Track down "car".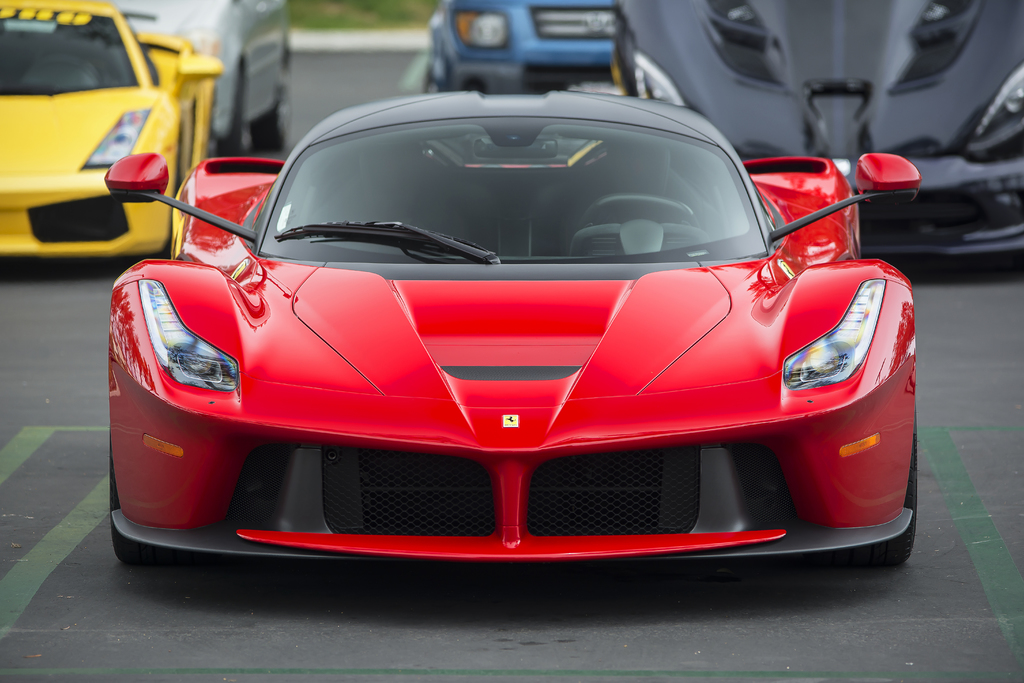
Tracked to (left=0, top=0, right=222, bottom=277).
